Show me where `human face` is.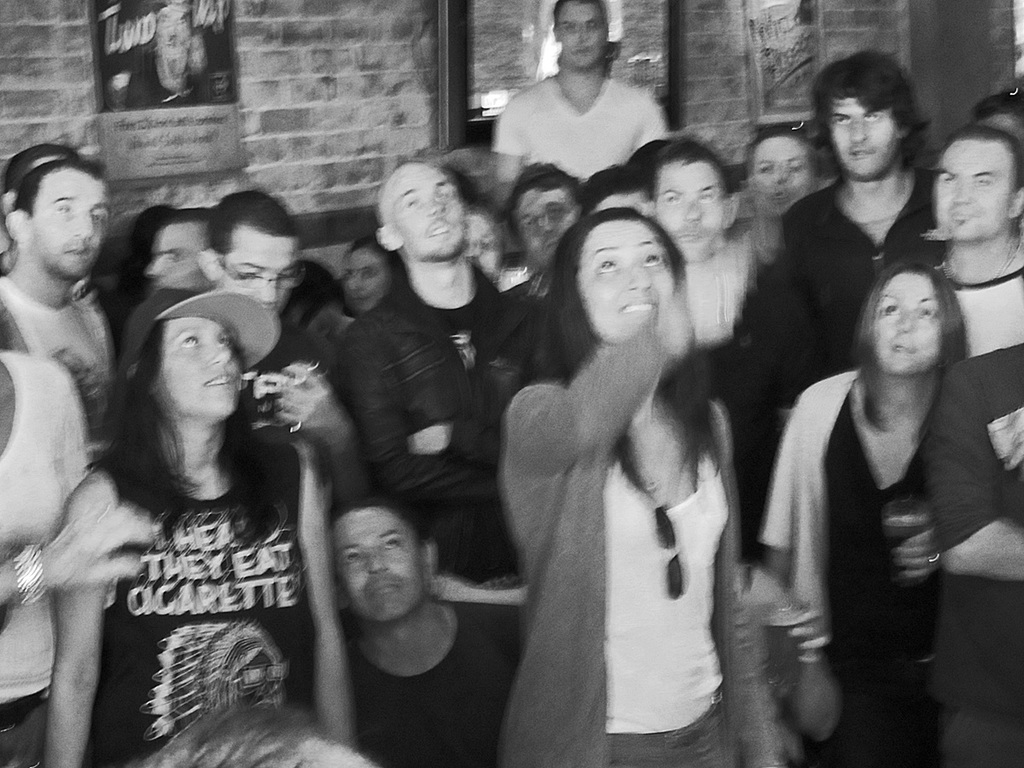
`human face` is at x1=660 y1=162 x2=724 y2=259.
